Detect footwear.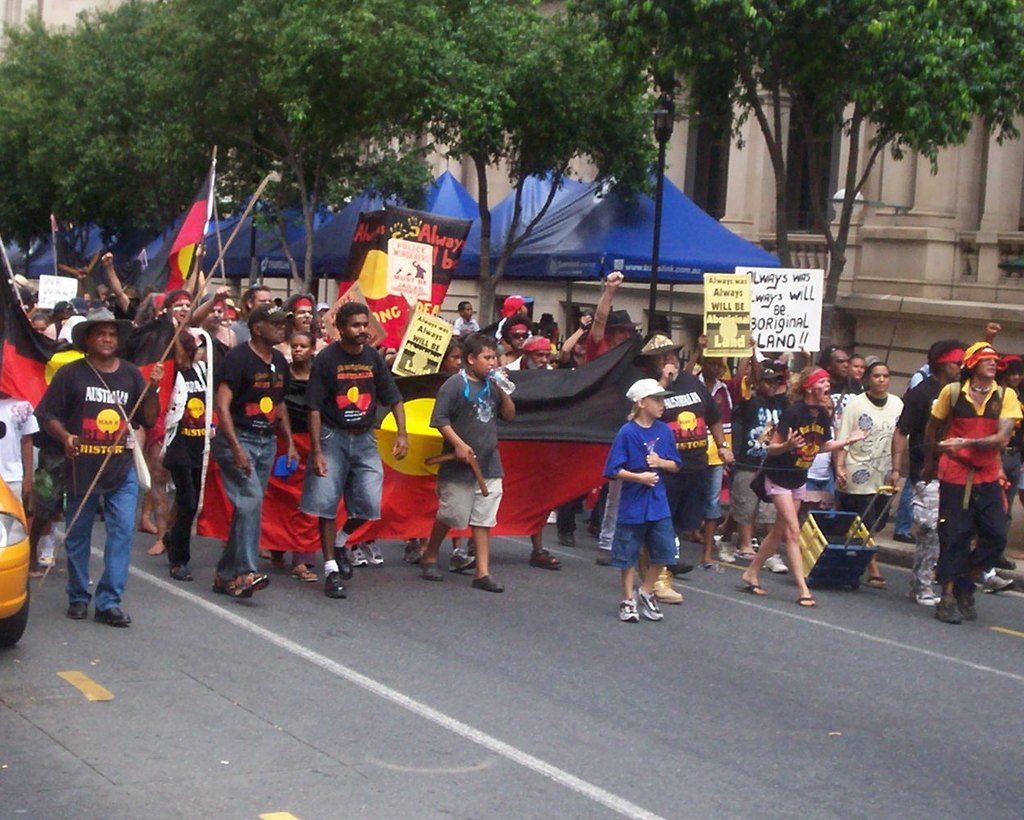
Detected at BBox(736, 581, 766, 598).
